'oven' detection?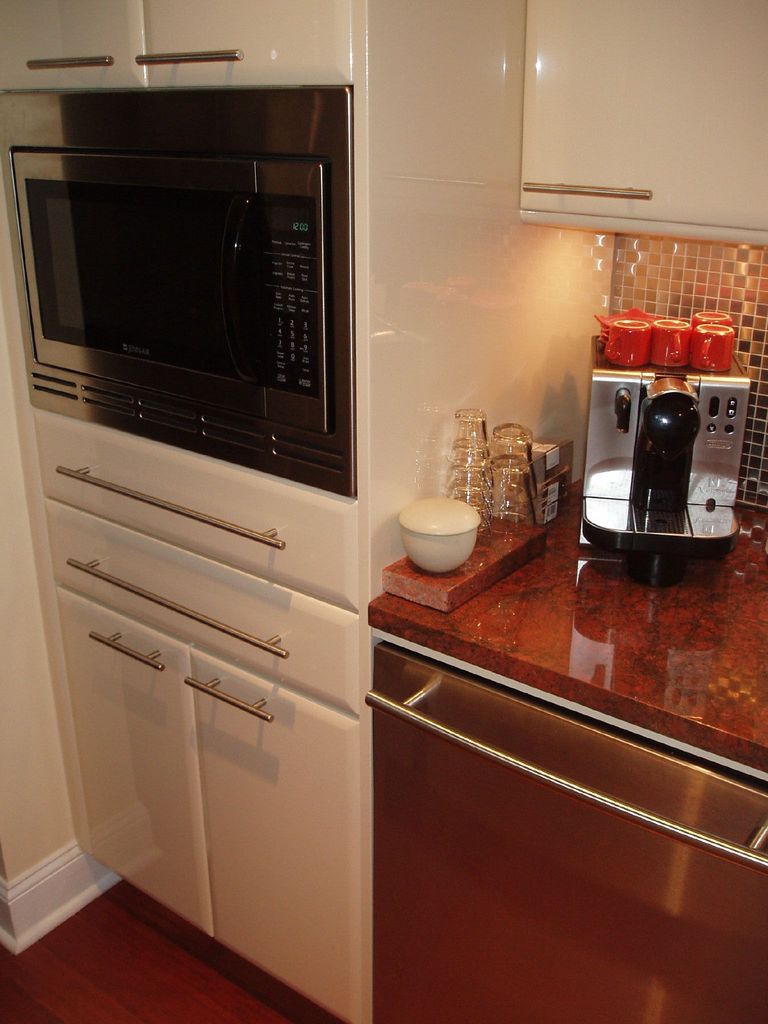
Rect(0, 86, 358, 497)
